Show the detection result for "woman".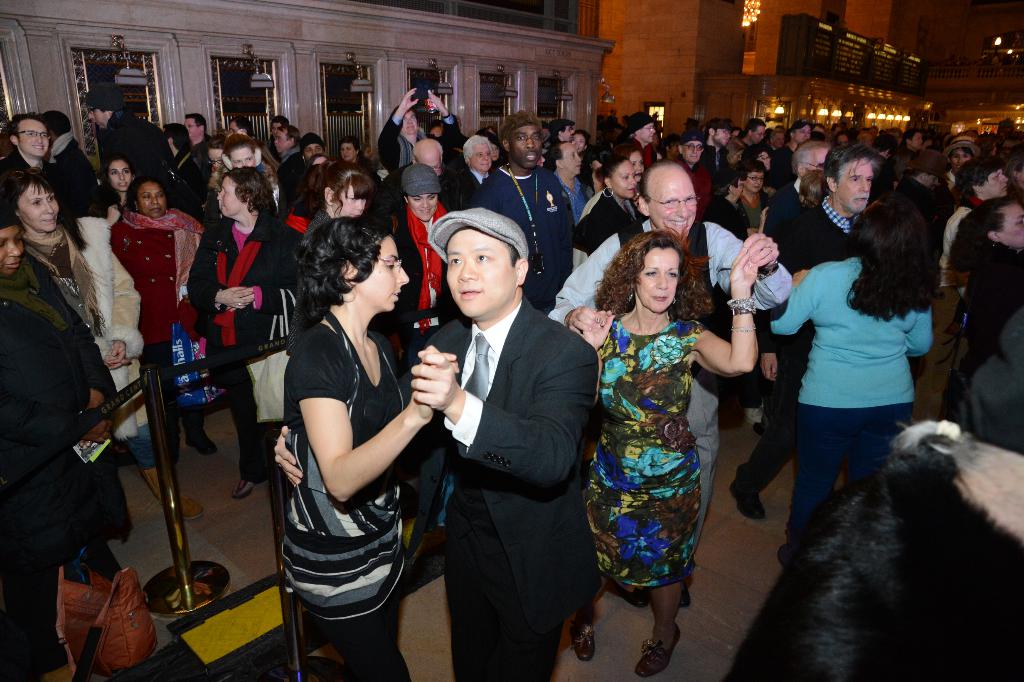
178 164 282 504.
